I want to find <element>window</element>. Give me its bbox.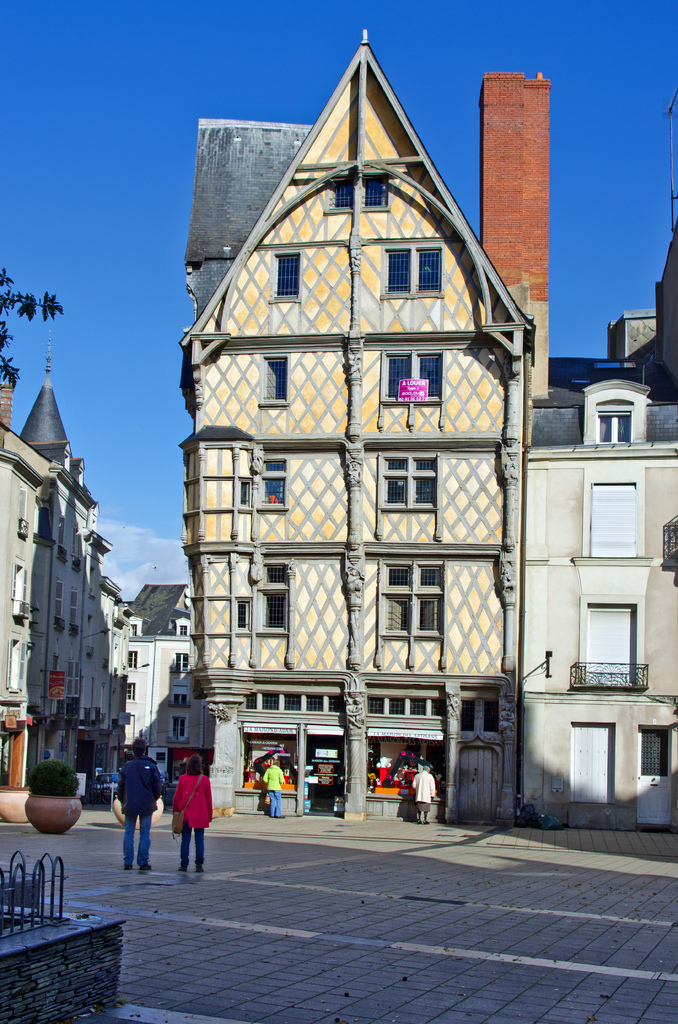
x1=378, y1=559, x2=447, y2=632.
